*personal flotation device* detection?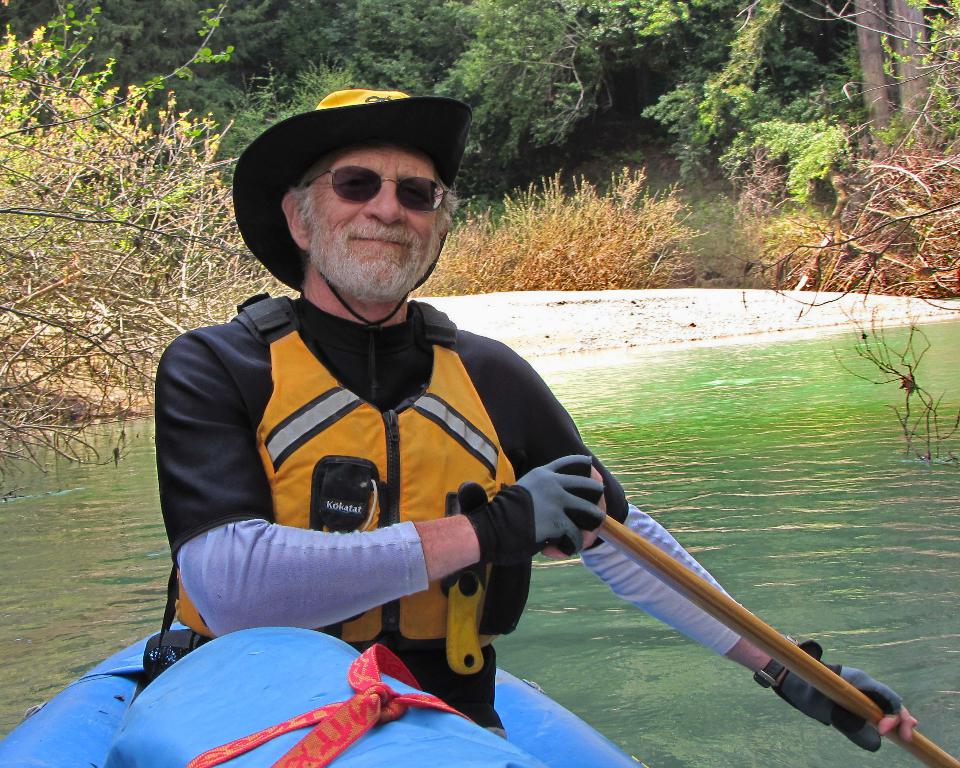
128:284:521:737
